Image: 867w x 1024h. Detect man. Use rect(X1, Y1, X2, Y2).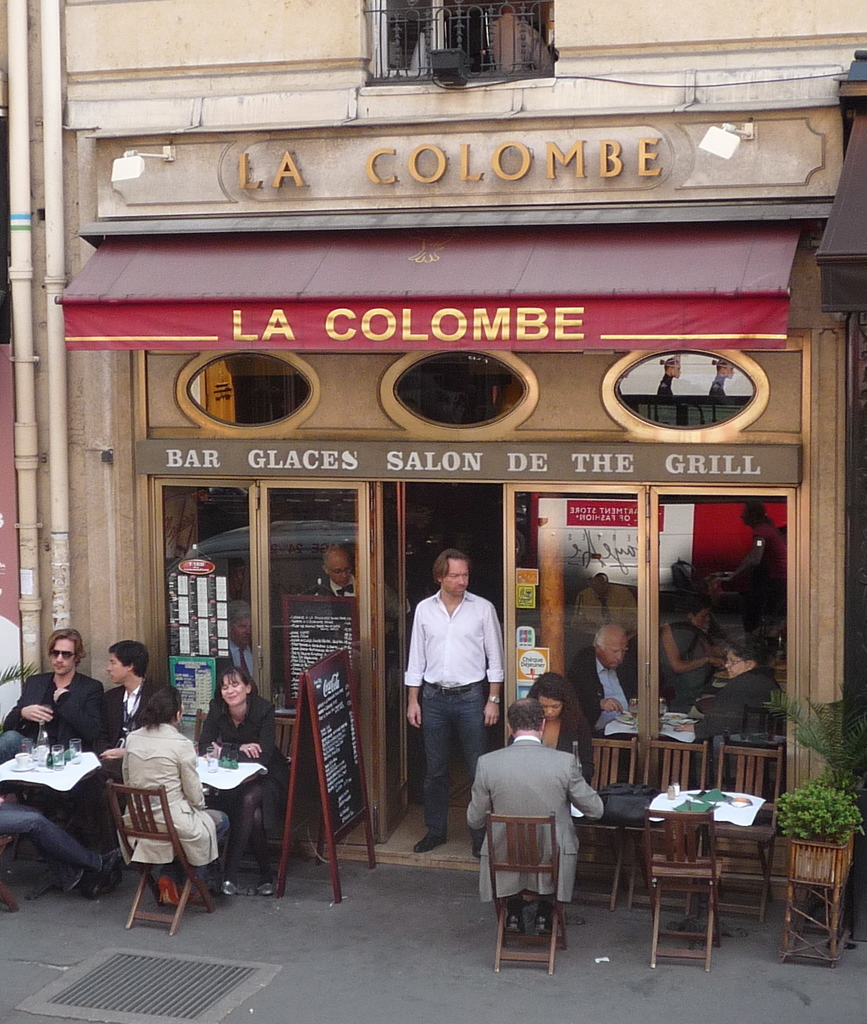
rect(401, 547, 504, 855).
